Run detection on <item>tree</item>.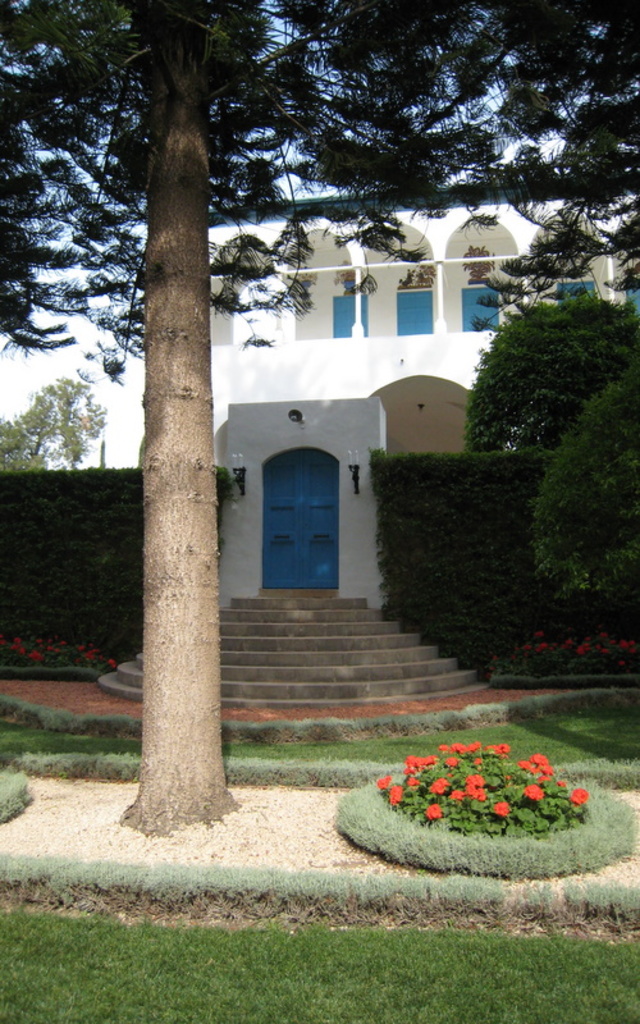
Result: bbox=(0, 0, 639, 845).
